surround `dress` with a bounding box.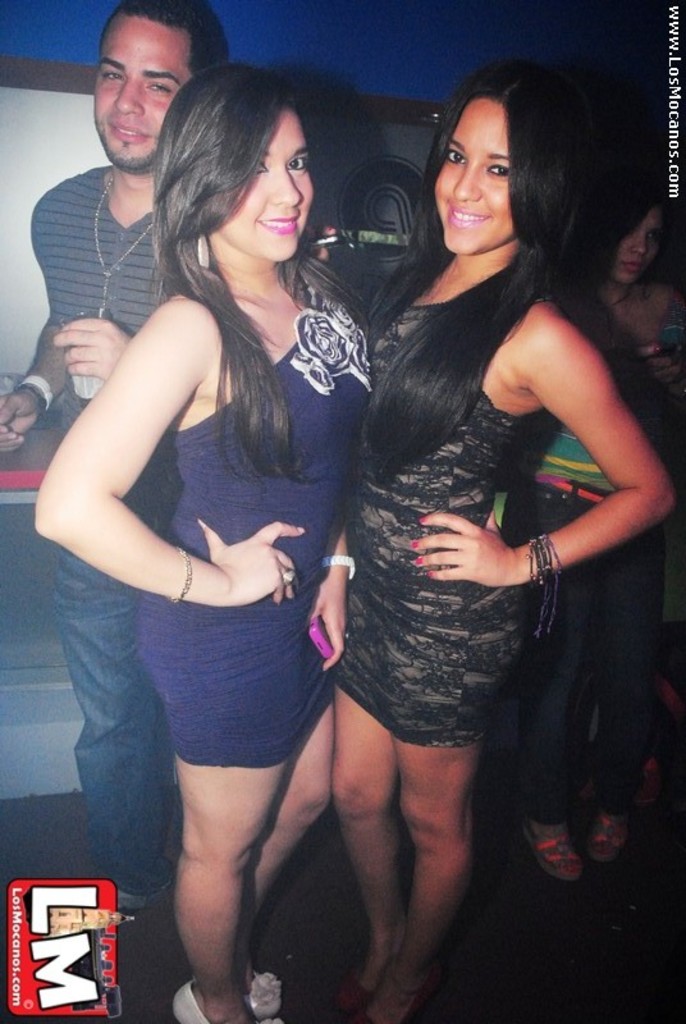
{"left": 330, "top": 303, "right": 532, "bottom": 744}.
